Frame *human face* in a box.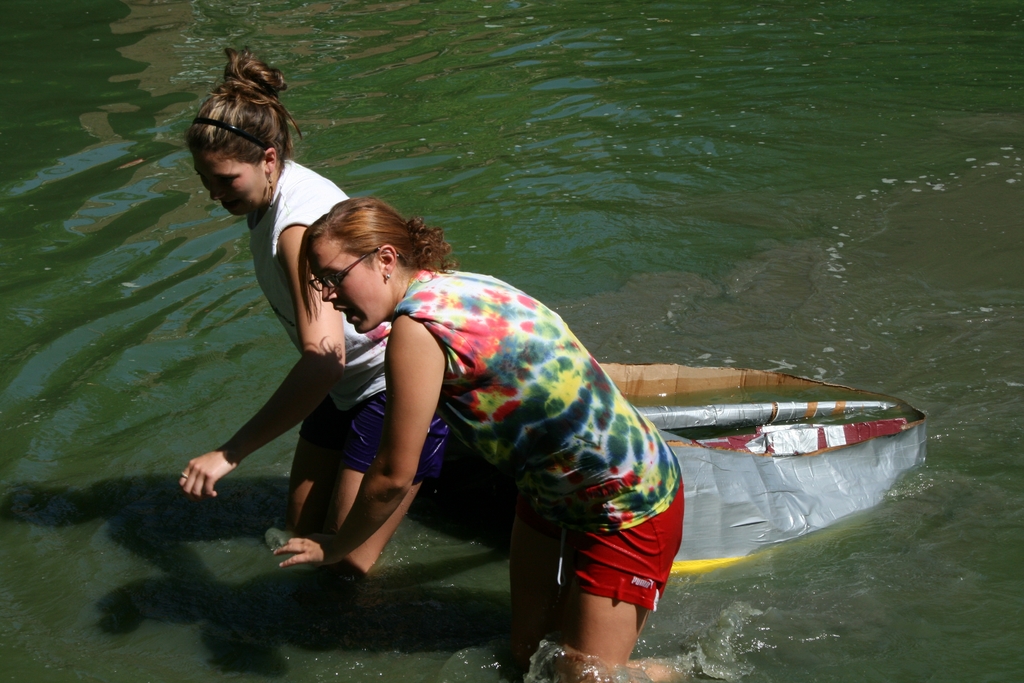
{"x1": 310, "y1": 240, "x2": 387, "y2": 332}.
